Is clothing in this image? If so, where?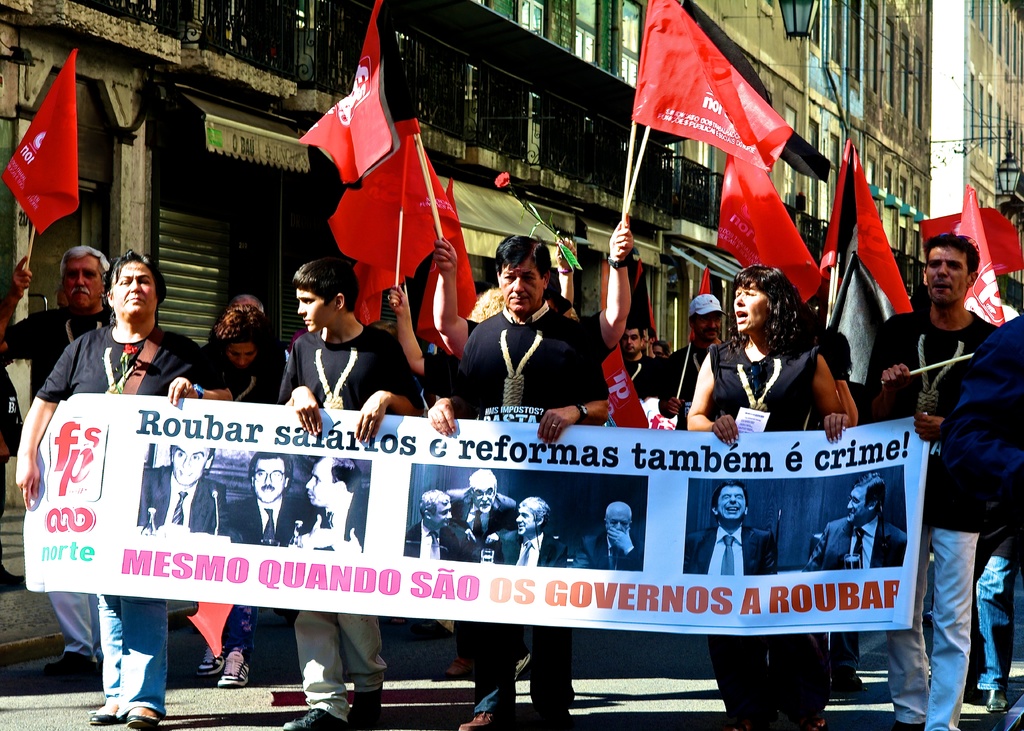
Yes, at <box>683,519,777,574</box>.
